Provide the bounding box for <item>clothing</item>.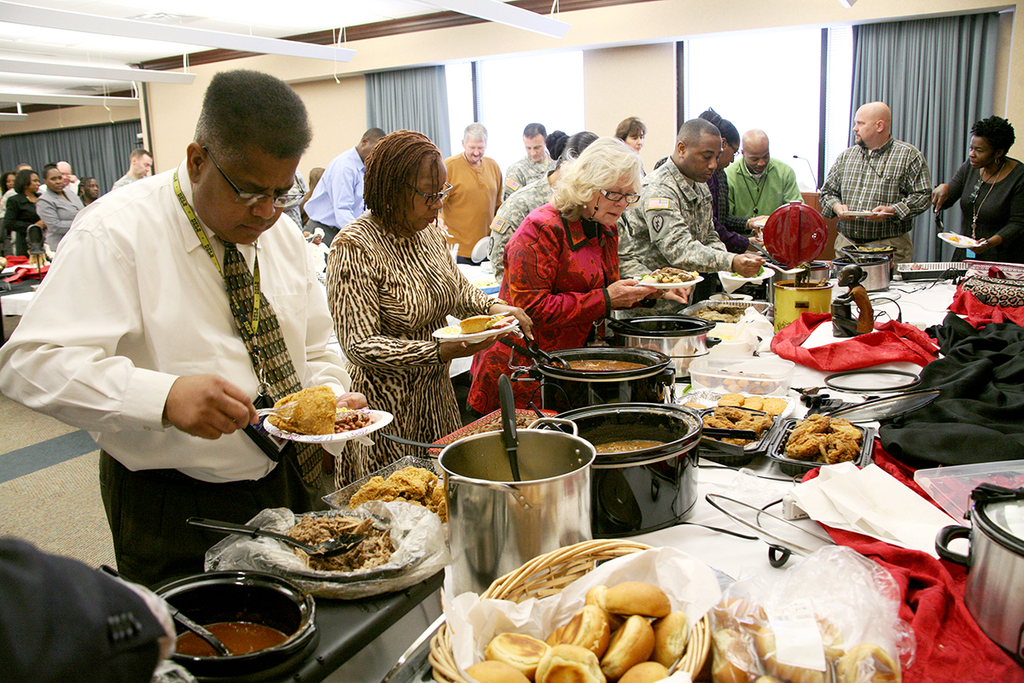
{"x1": 0, "y1": 185, "x2": 43, "y2": 267}.
